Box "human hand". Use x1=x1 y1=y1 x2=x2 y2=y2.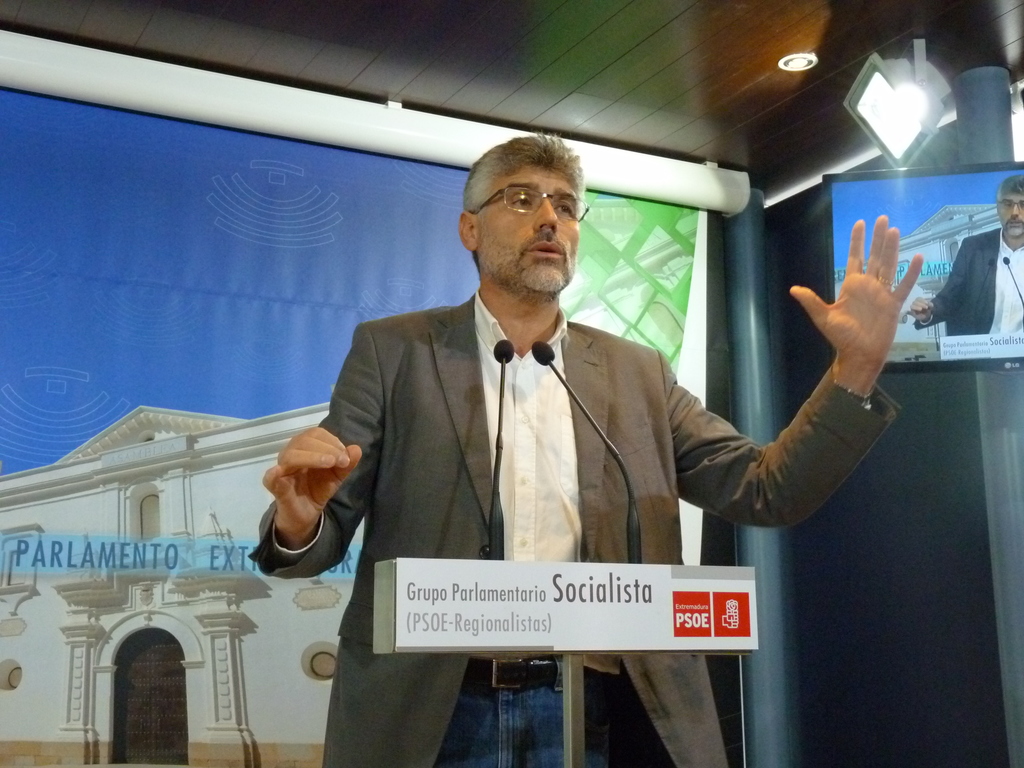
x1=911 y1=295 x2=934 y2=321.
